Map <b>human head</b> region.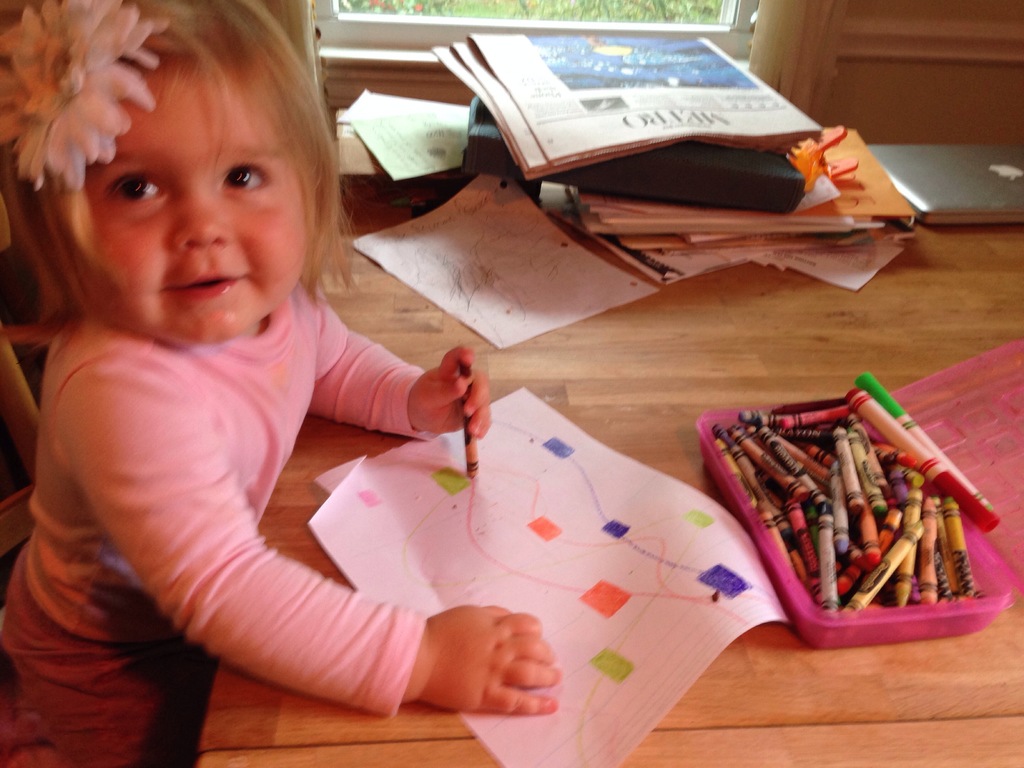
Mapped to box(23, 0, 341, 326).
